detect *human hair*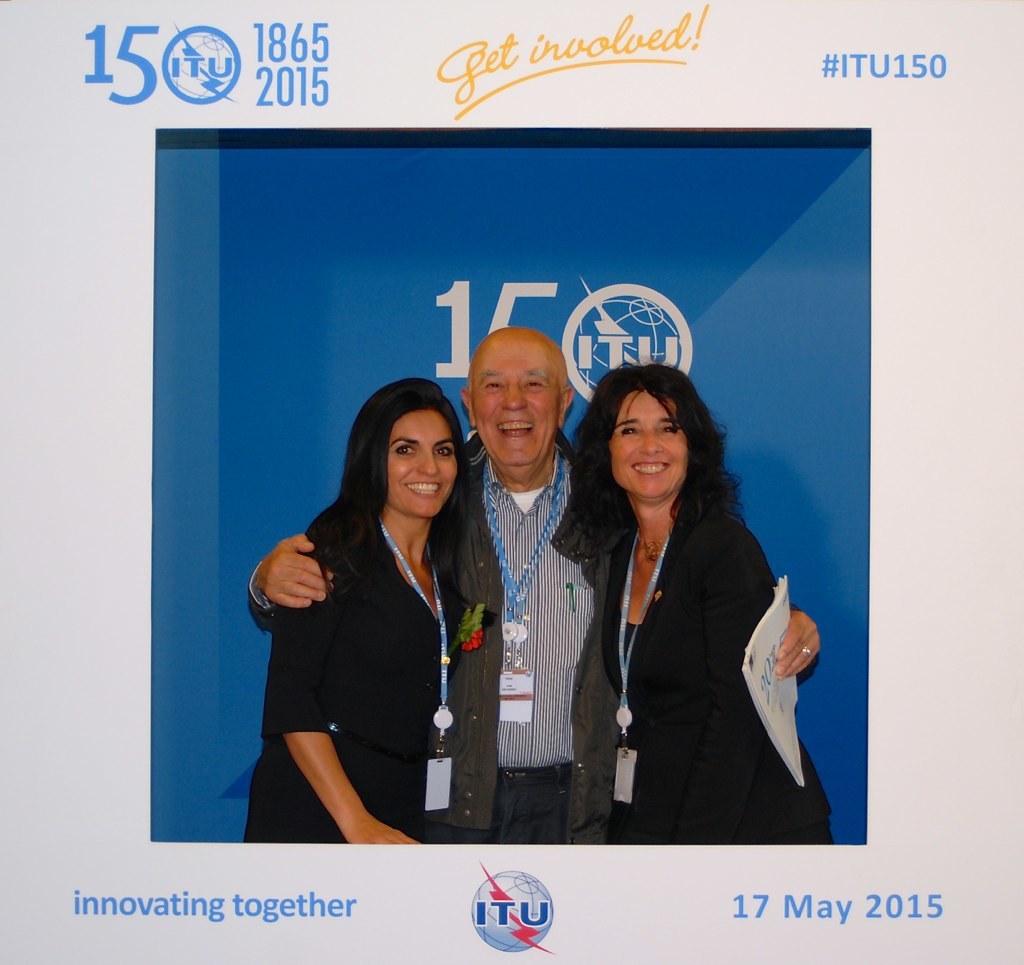
<box>302,379,499,685</box>
